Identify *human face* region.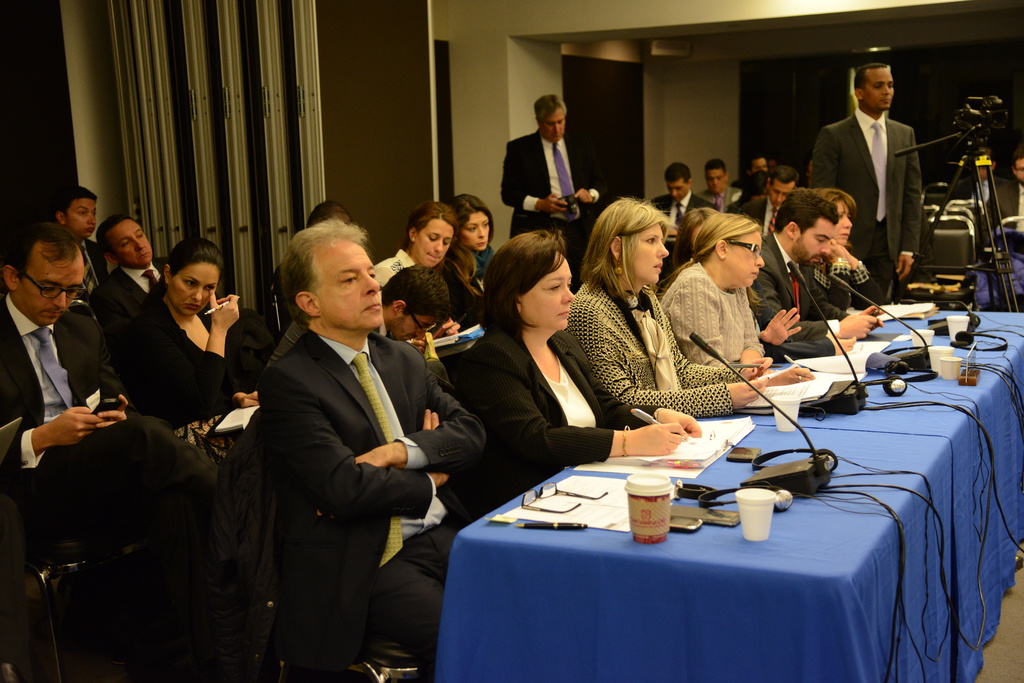
Region: <box>120,222,148,262</box>.
